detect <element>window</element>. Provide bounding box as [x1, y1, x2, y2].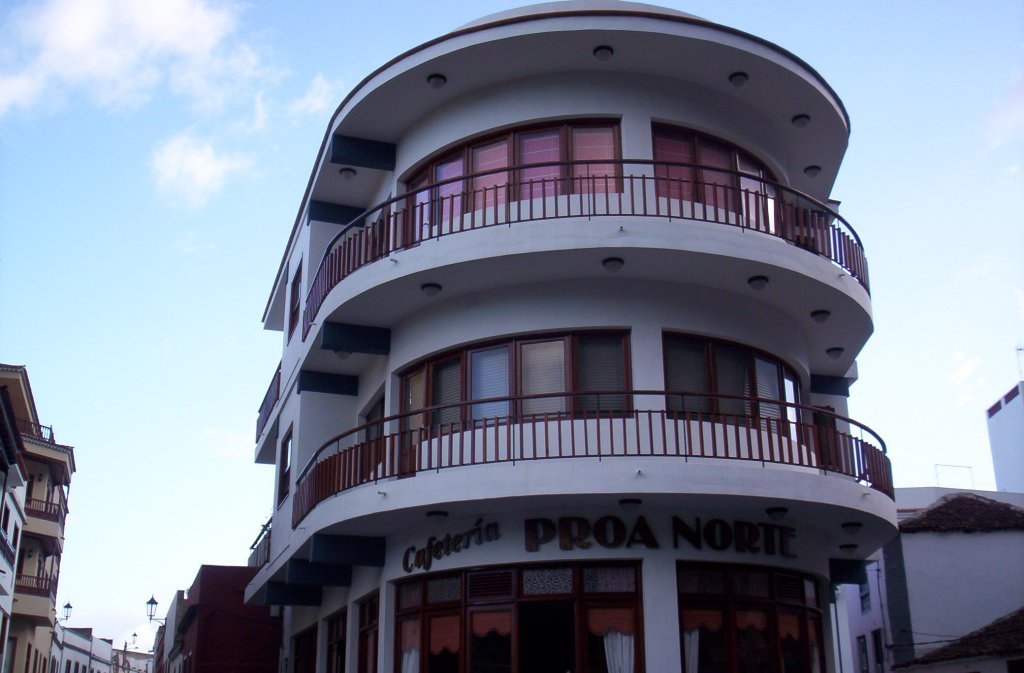
[861, 583, 869, 614].
